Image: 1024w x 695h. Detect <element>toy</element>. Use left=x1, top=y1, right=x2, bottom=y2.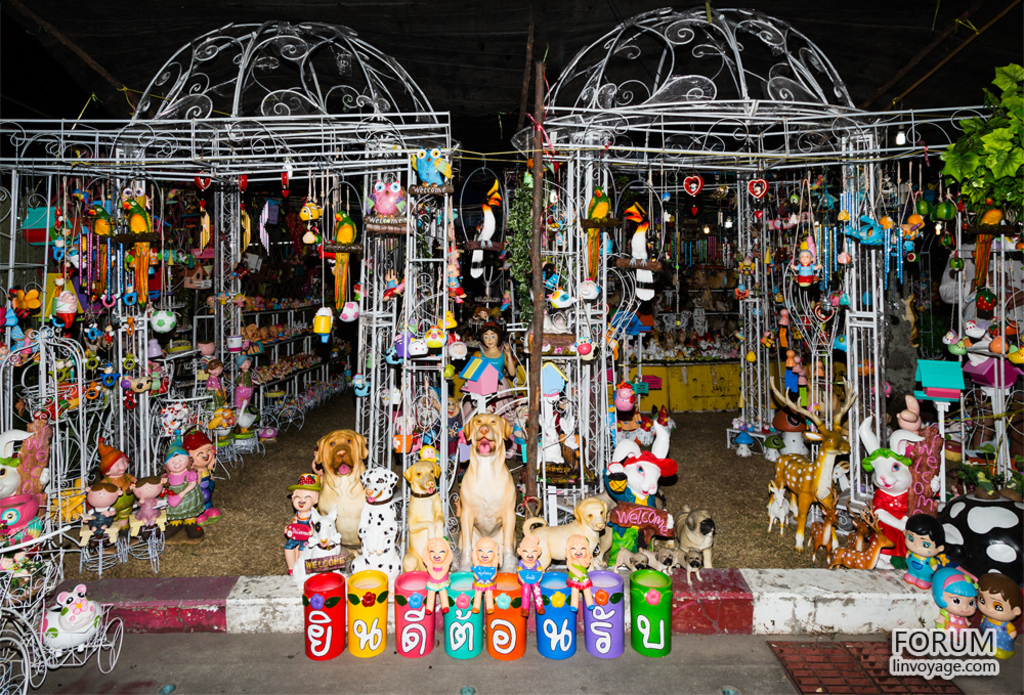
left=730, top=416, right=784, bottom=465.
